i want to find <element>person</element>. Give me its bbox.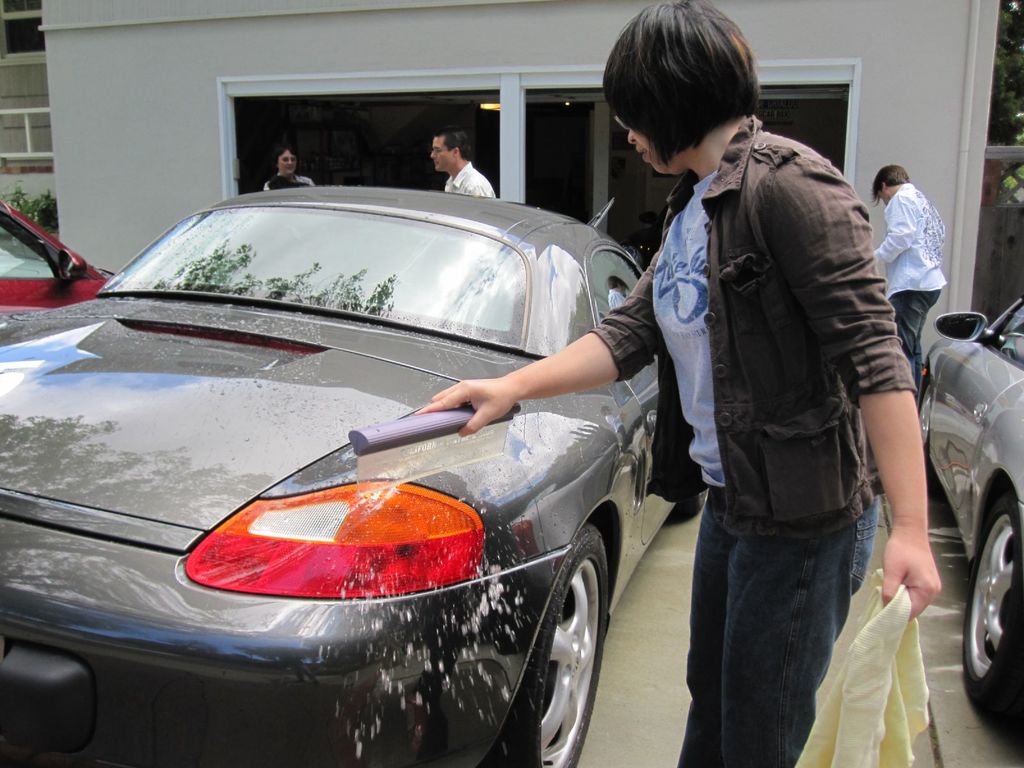
x1=265, y1=173, x2=306, y2=189.
